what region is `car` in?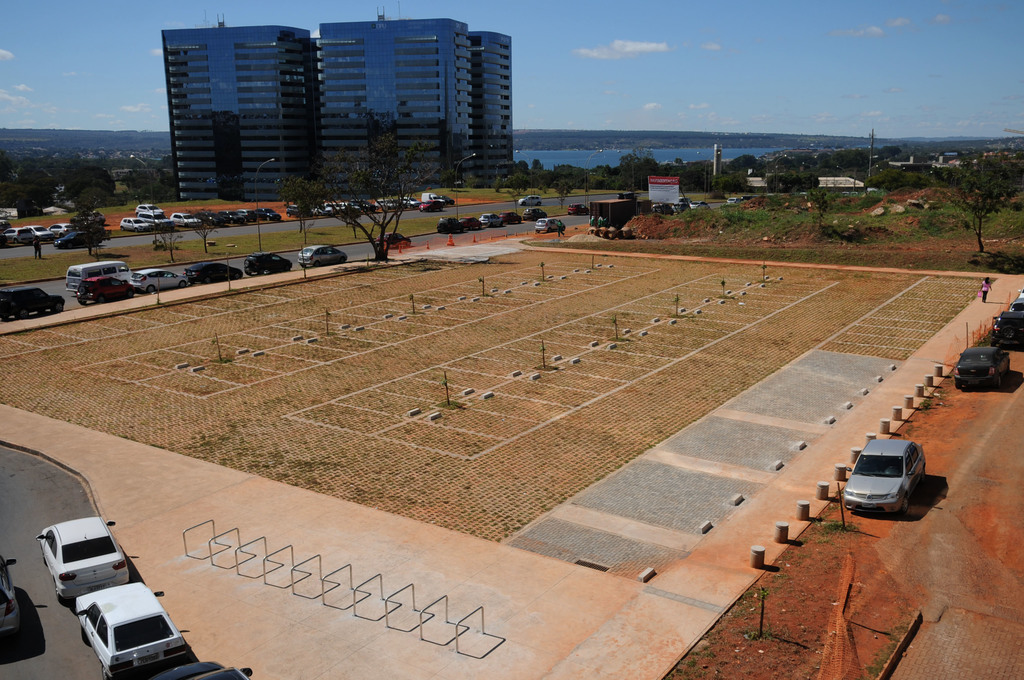
locate(841, 437, 929, 512).
